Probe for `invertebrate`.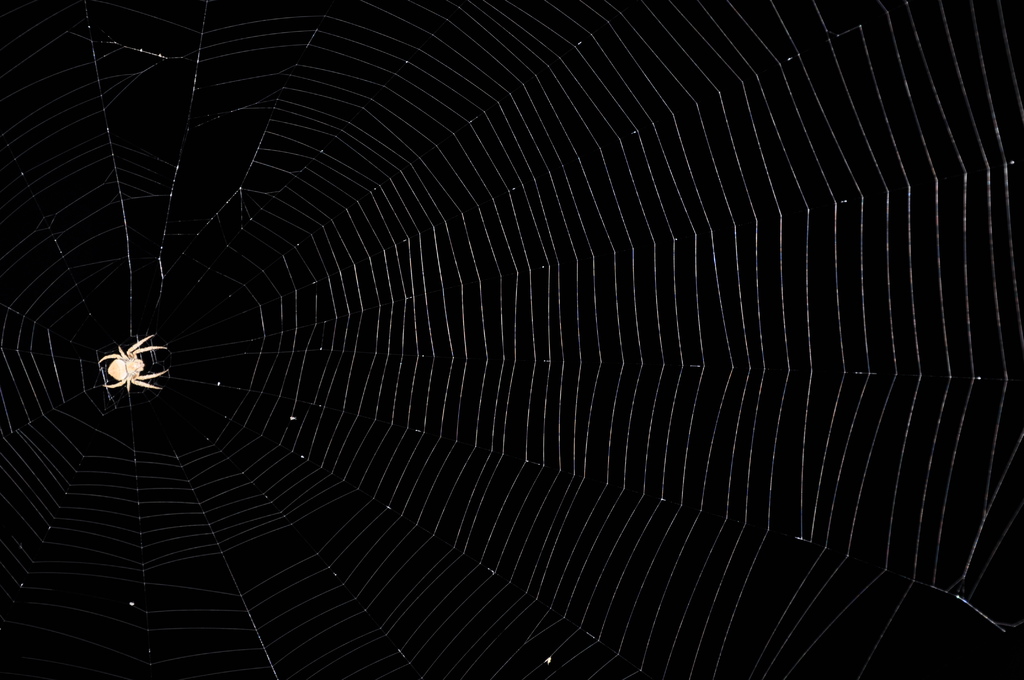
Probe result: box=[98, 333, 173, 395].
